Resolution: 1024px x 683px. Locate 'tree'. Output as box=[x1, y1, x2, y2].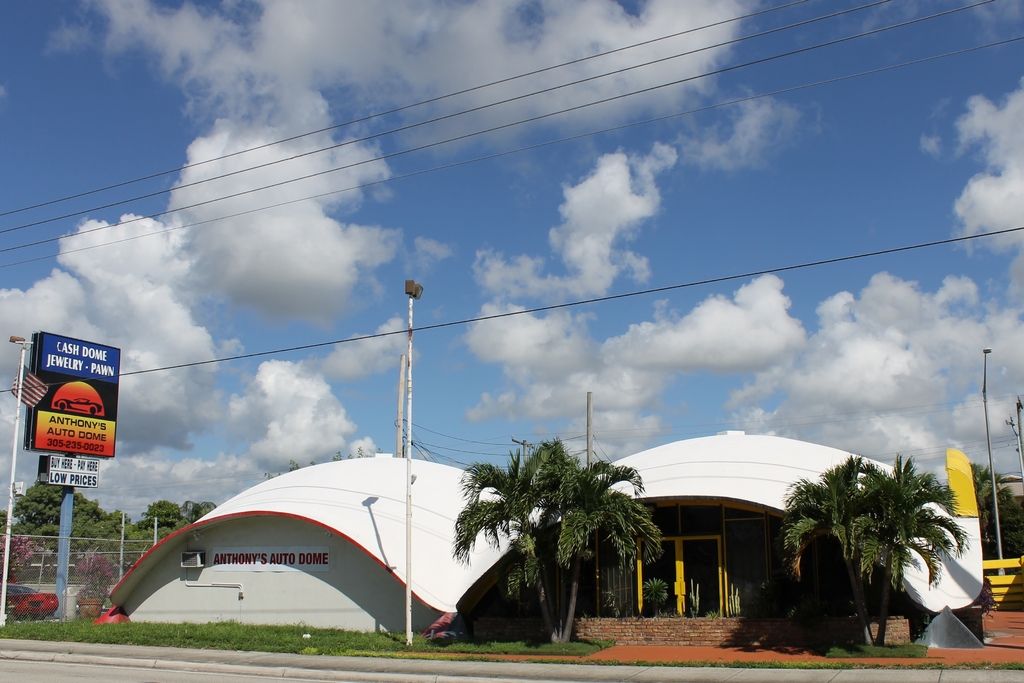
box=[991, 488, 1023, 557].
